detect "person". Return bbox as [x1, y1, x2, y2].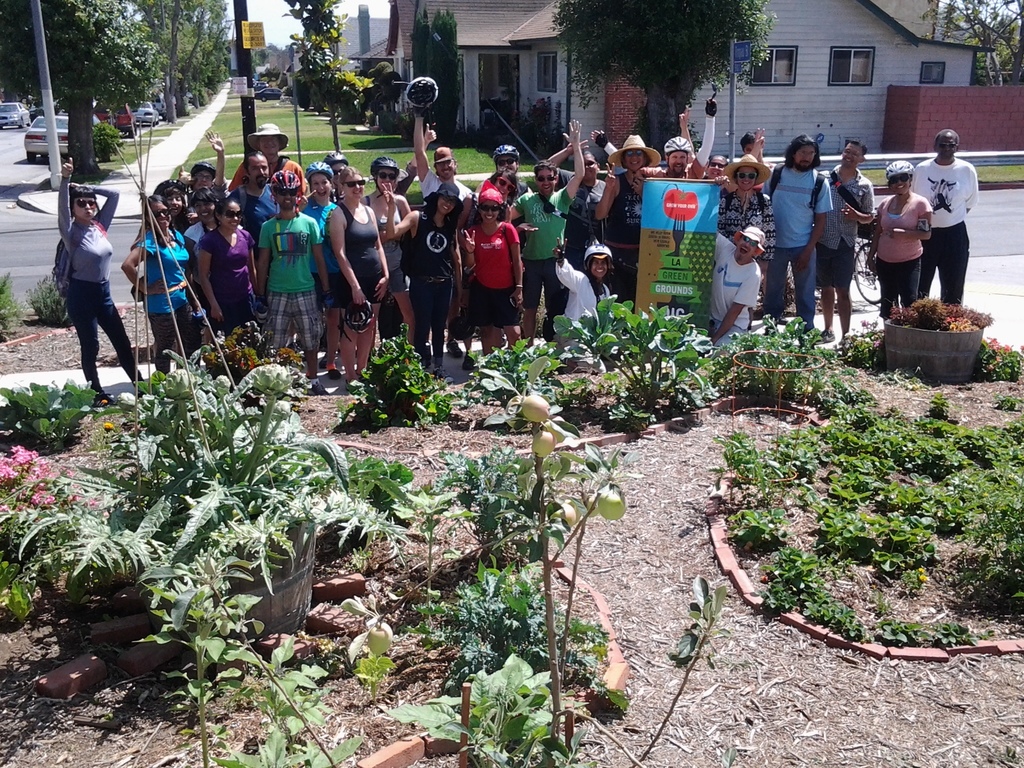
[677, 104, 734, 176].
